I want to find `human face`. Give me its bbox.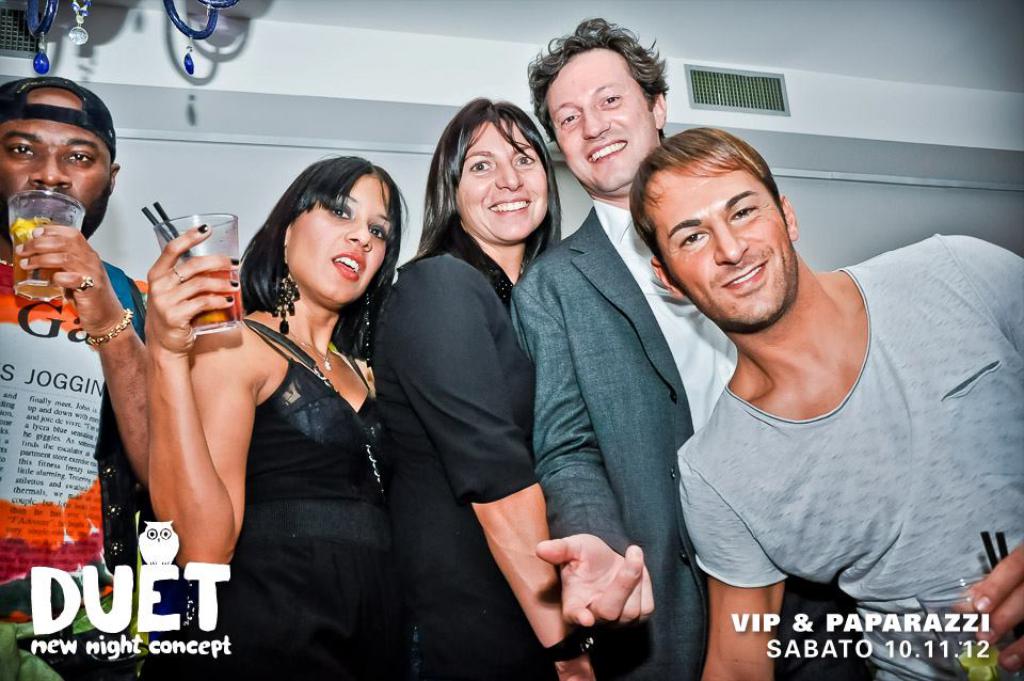
<box>0,91,113,246</box>.
